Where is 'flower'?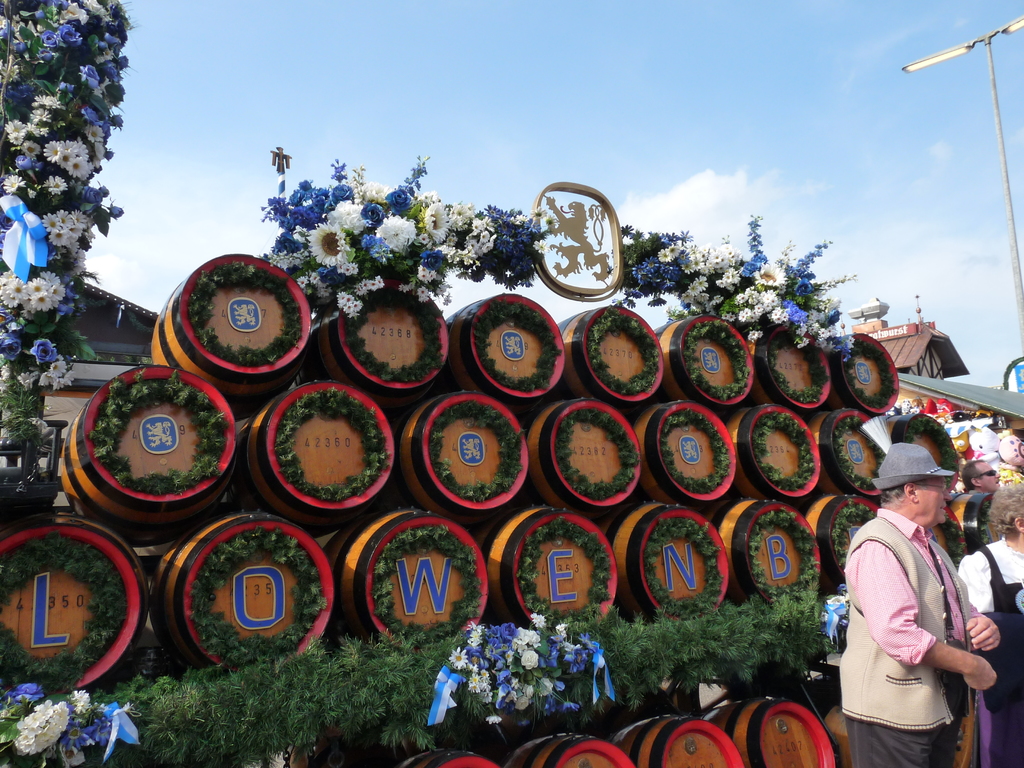
31/415/49/430.
